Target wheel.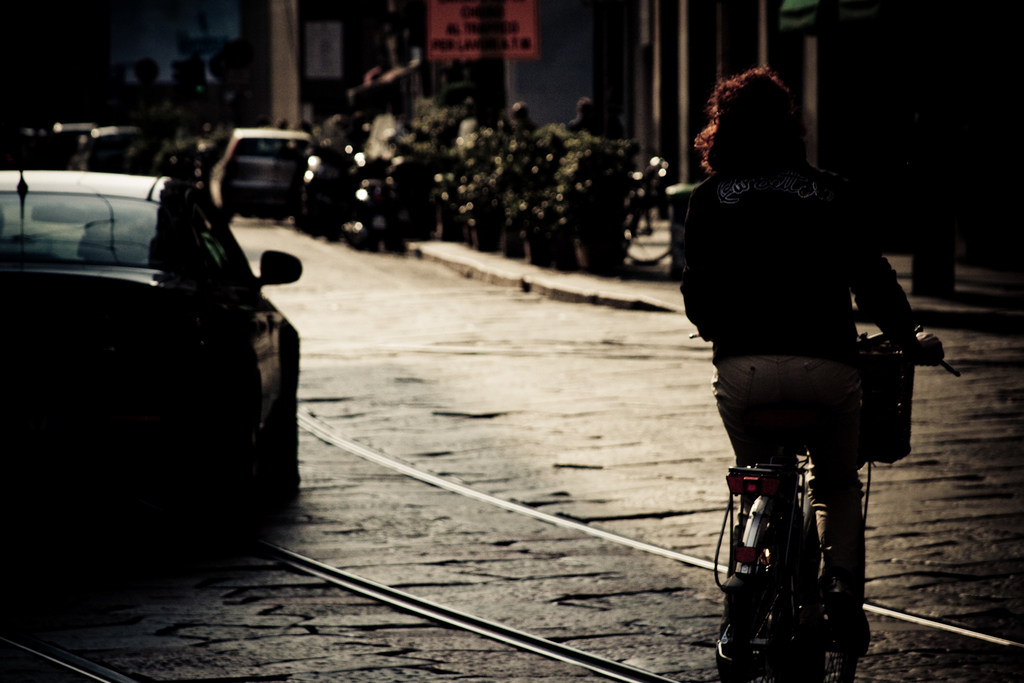
Target region: <box>732,496,810,682</box>.
